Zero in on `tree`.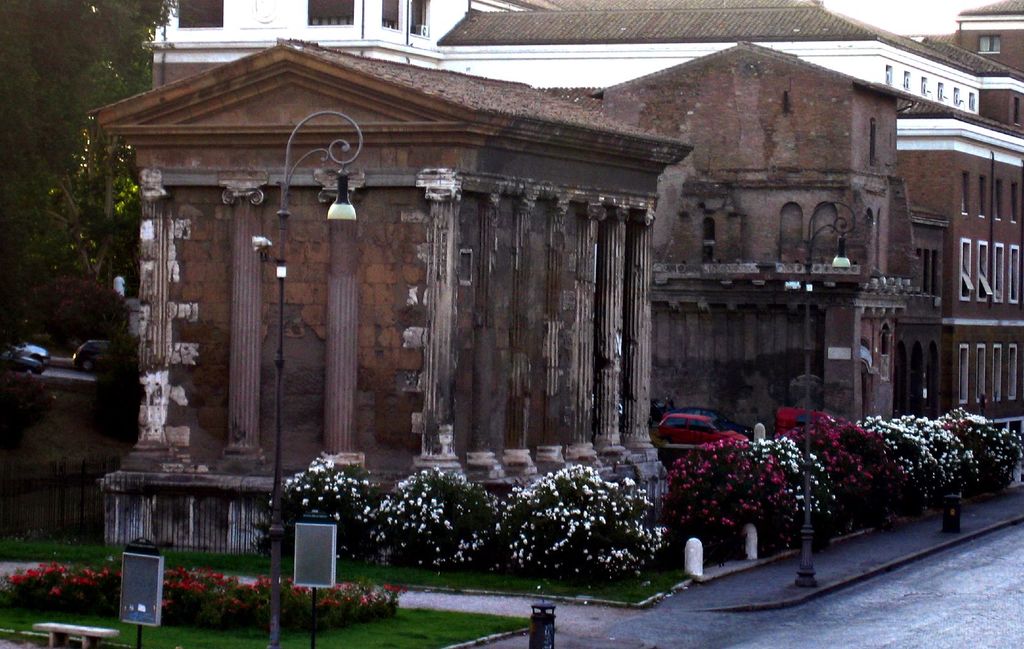
Zeroed in: select_region(0, 0, 179, 280).
